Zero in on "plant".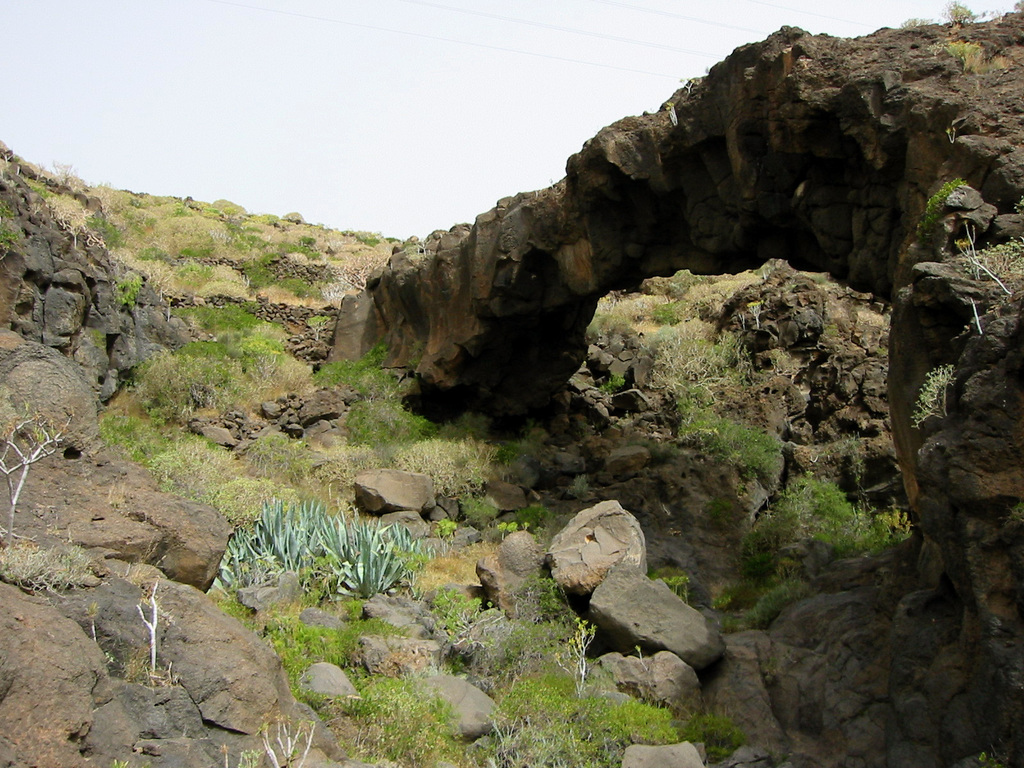
Zeroed in: (x1=897, y1=17, x2=934, y2=30).
